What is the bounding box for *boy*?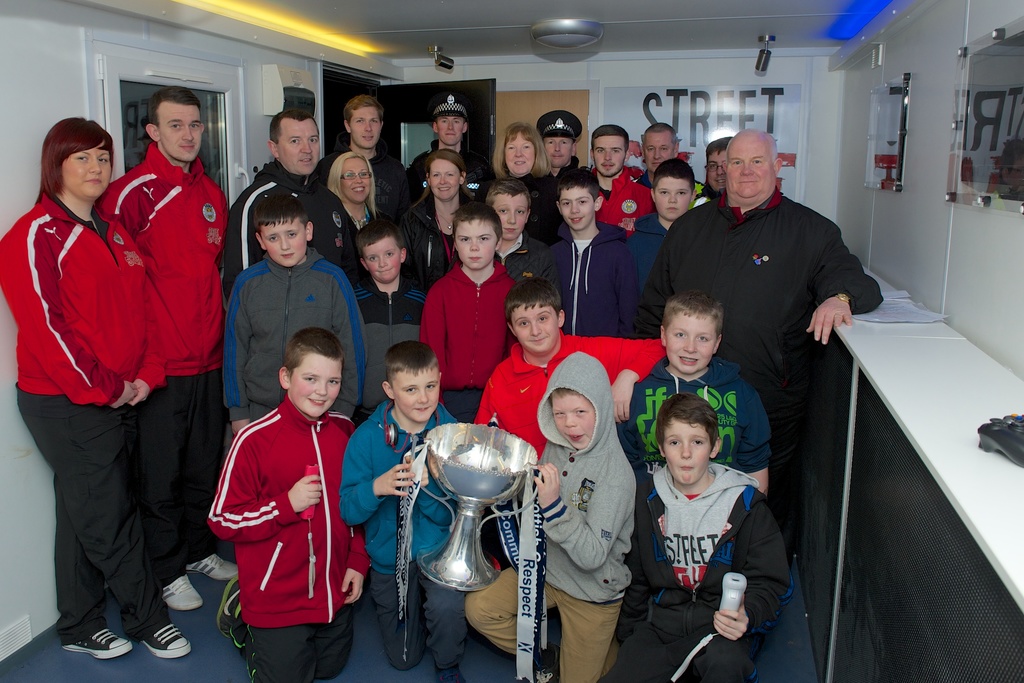
<box>619,397,791,682</box>.
